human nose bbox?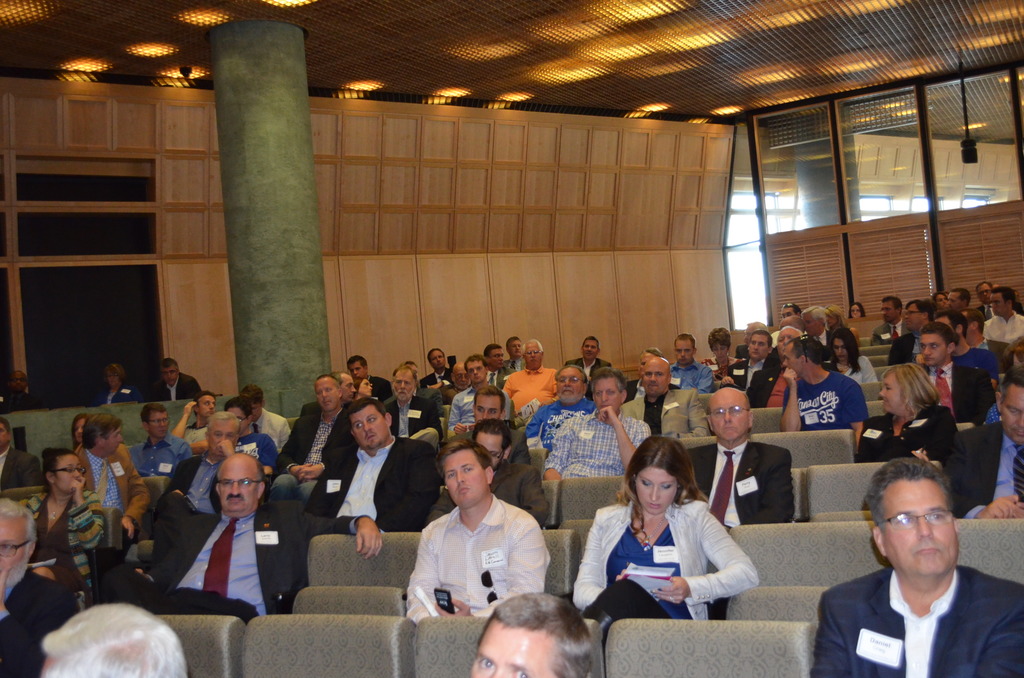
BBox(877, 389, 886, 397)
